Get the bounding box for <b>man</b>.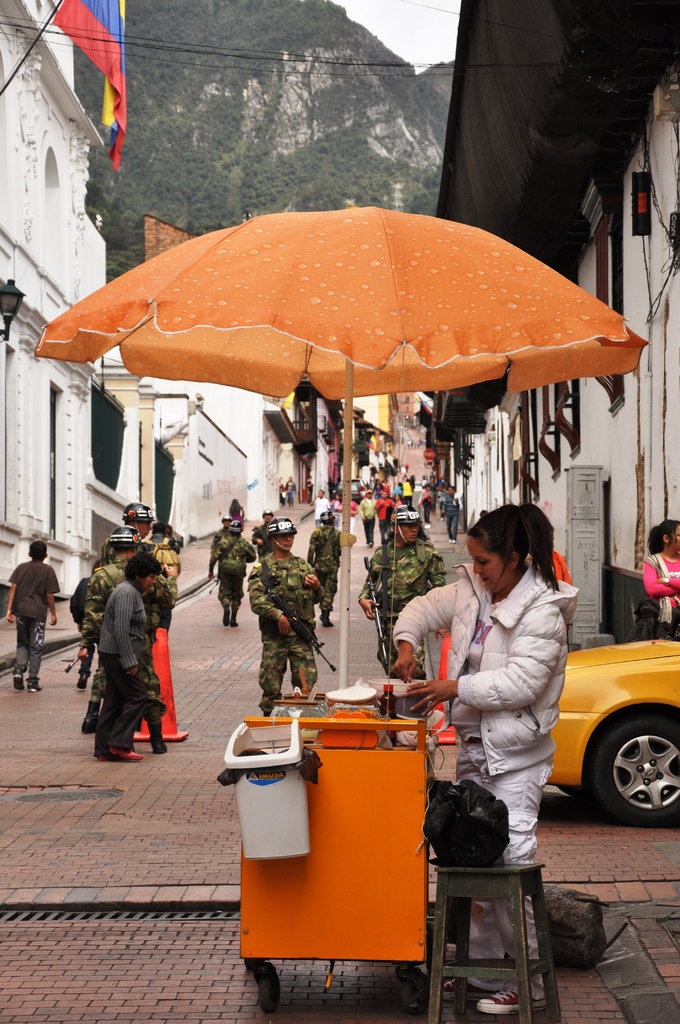
box=[99, 503, 158, 567].
